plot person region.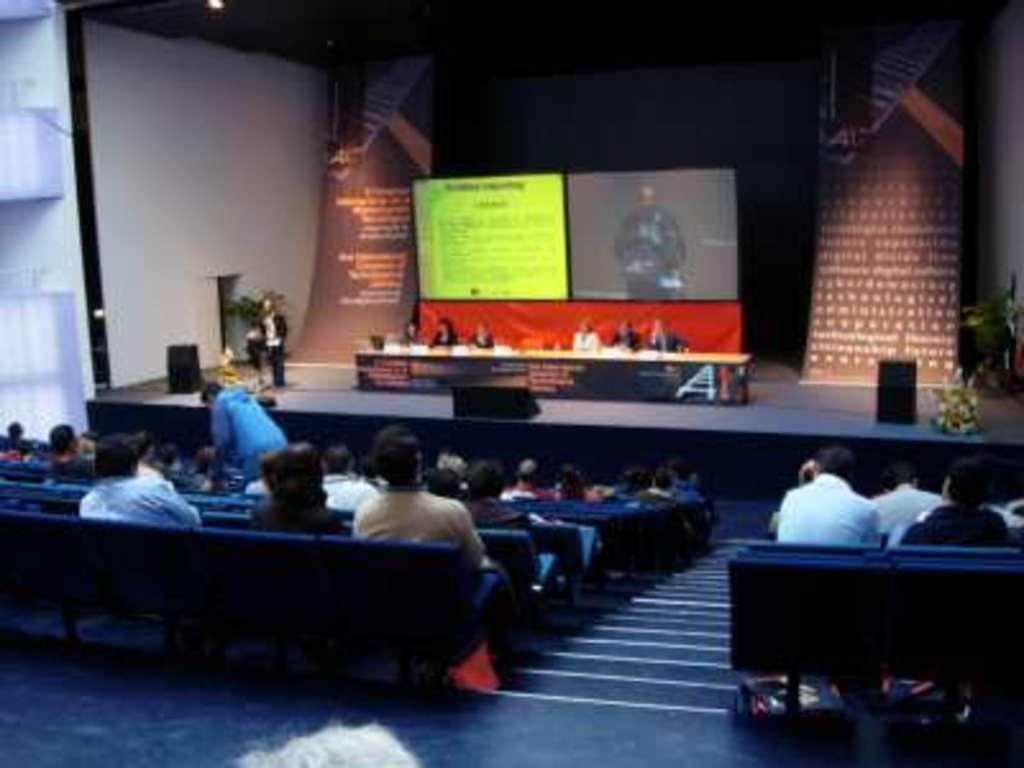
Plotted at BBox(184, 358, 279, 522).
